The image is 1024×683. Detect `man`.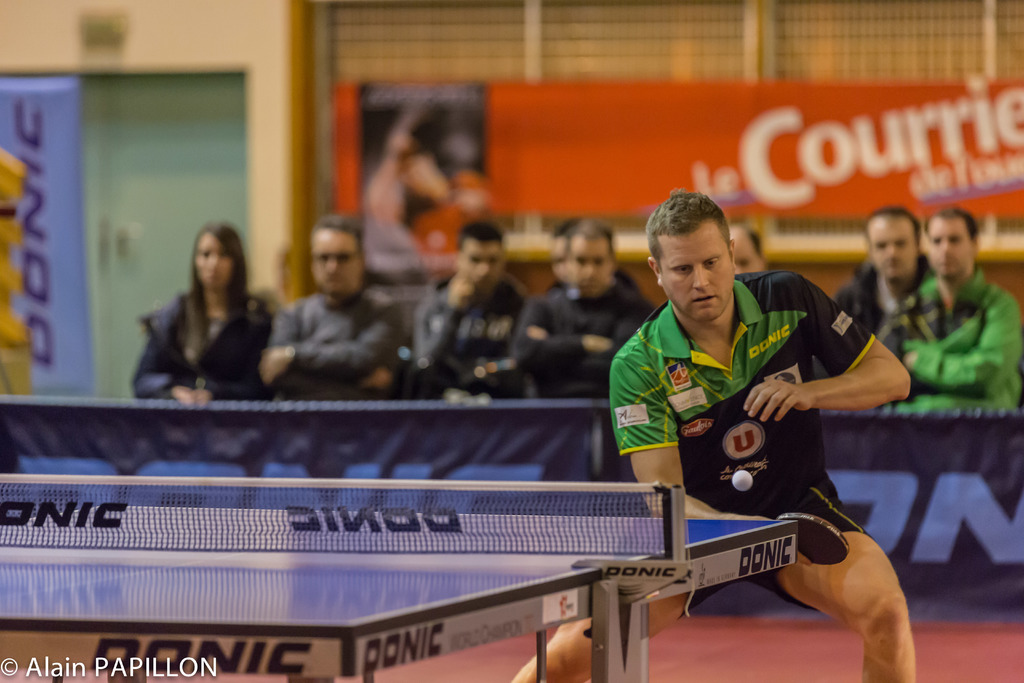
Detection: <box>509,187,917,682</box>.
